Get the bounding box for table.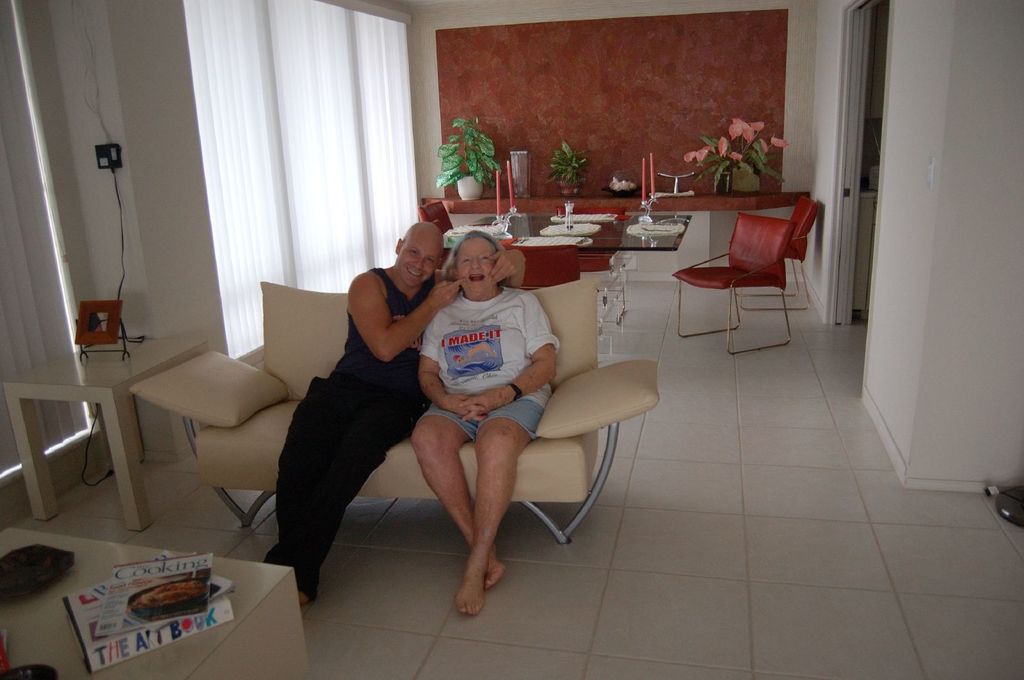
447, 214, 694, 340.
